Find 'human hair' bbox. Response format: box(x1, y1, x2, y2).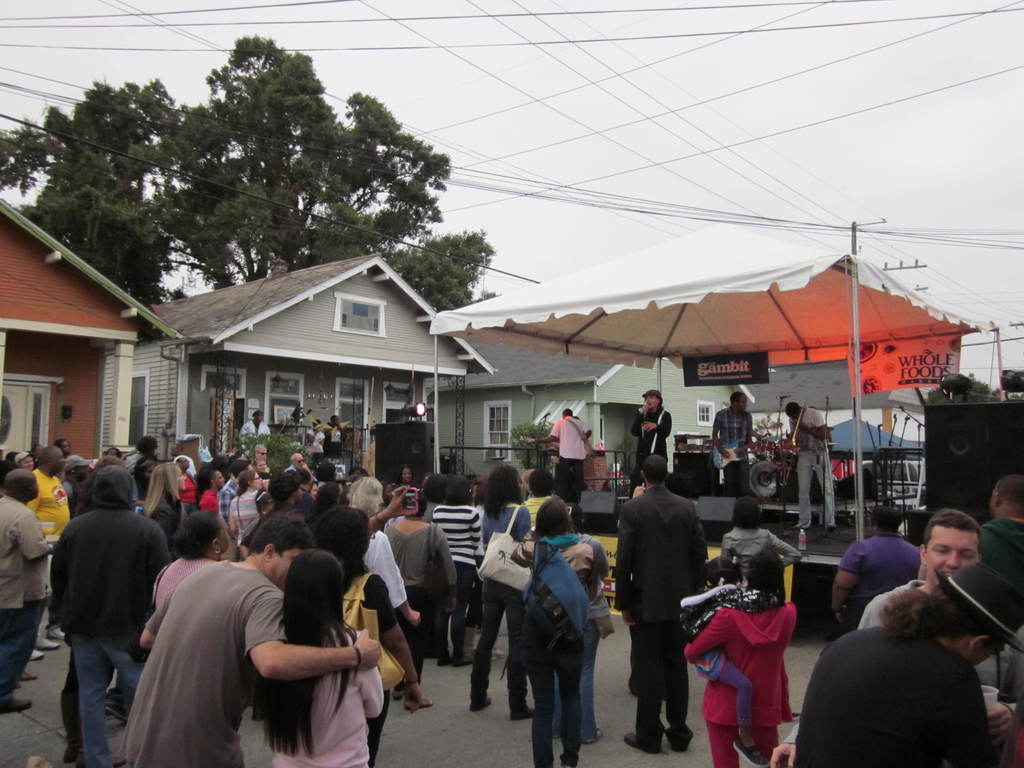
box(444, 474, 474, 506).
